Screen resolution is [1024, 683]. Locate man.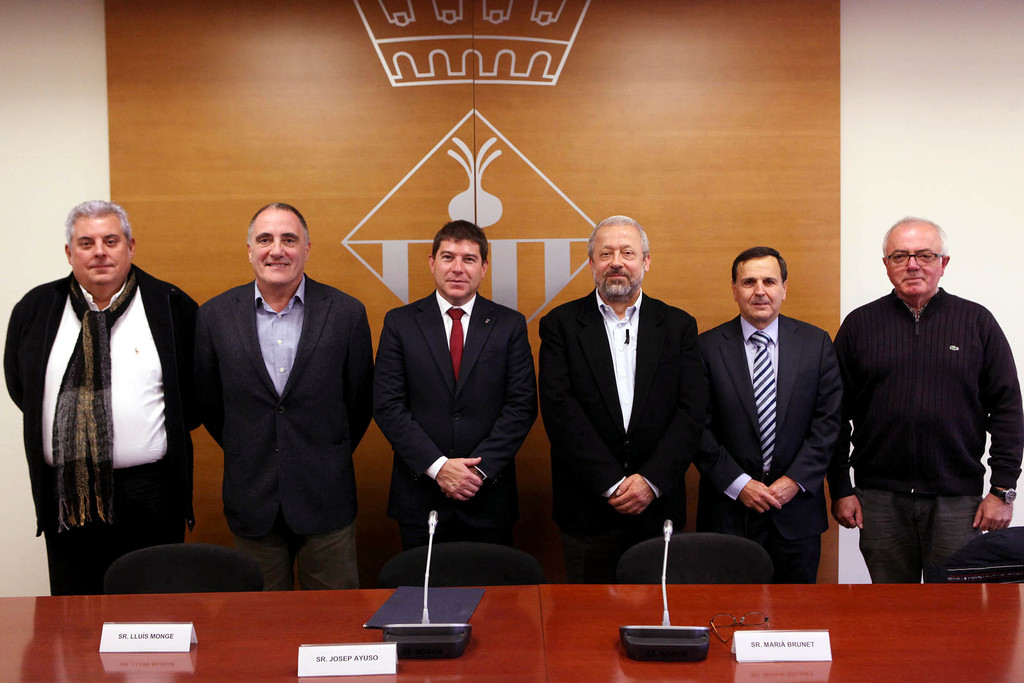
188, 191, 375, 598.
